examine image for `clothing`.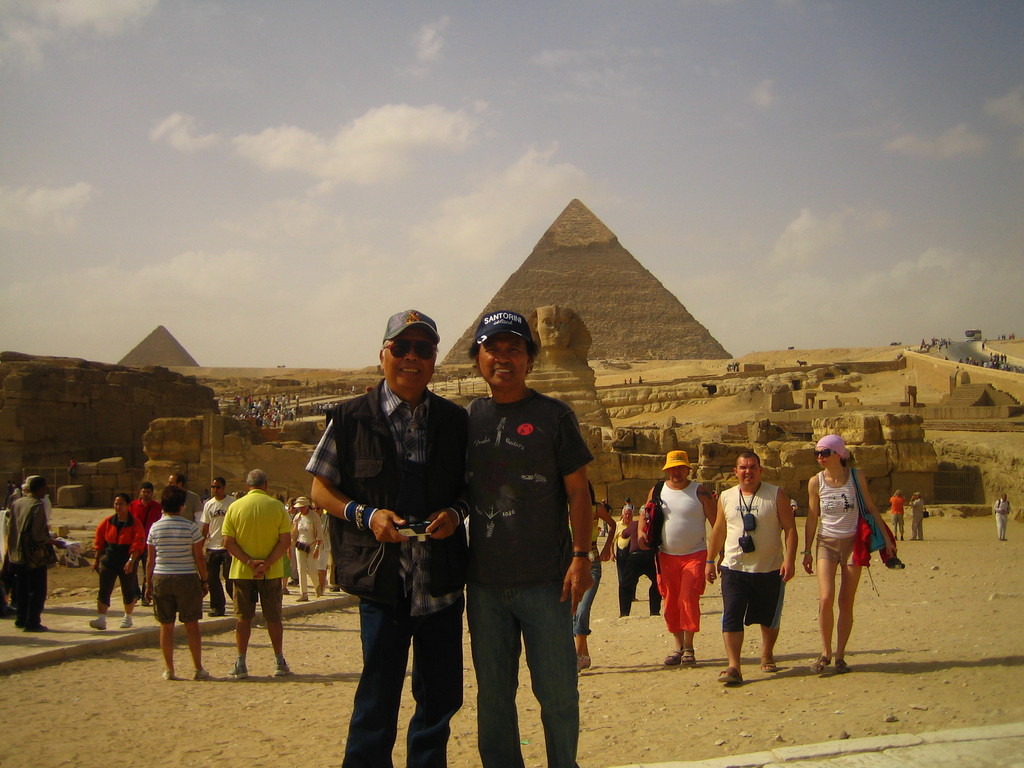
Examination result: l=658, t=479, r=708, b=633.
